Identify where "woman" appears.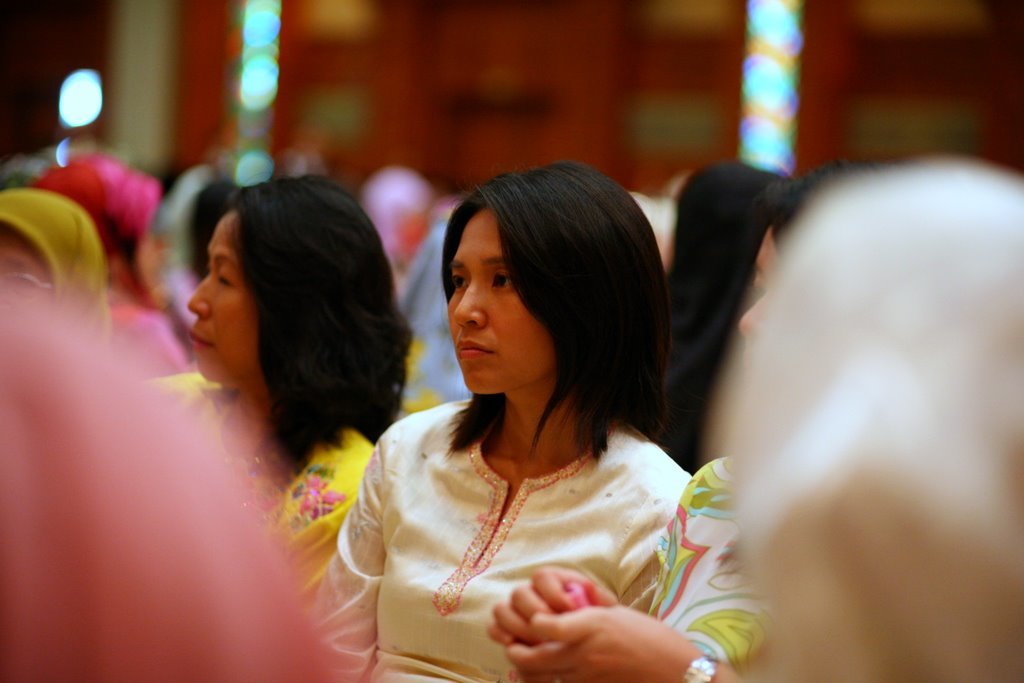
Appears at 317 155 742 670.
